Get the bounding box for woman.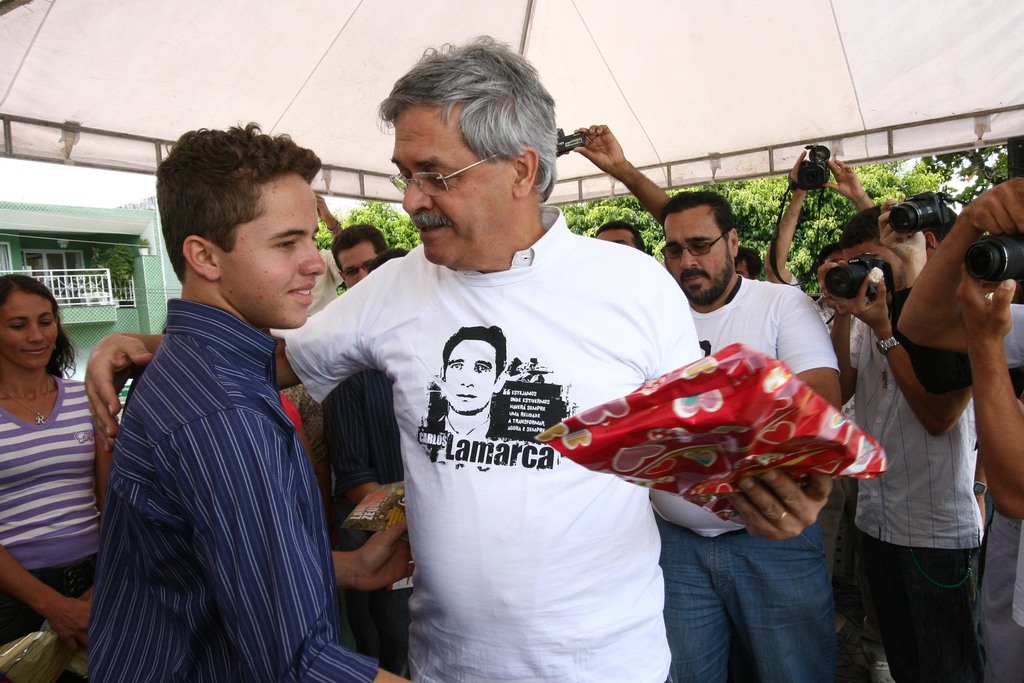
0, 263, 111, 646.
